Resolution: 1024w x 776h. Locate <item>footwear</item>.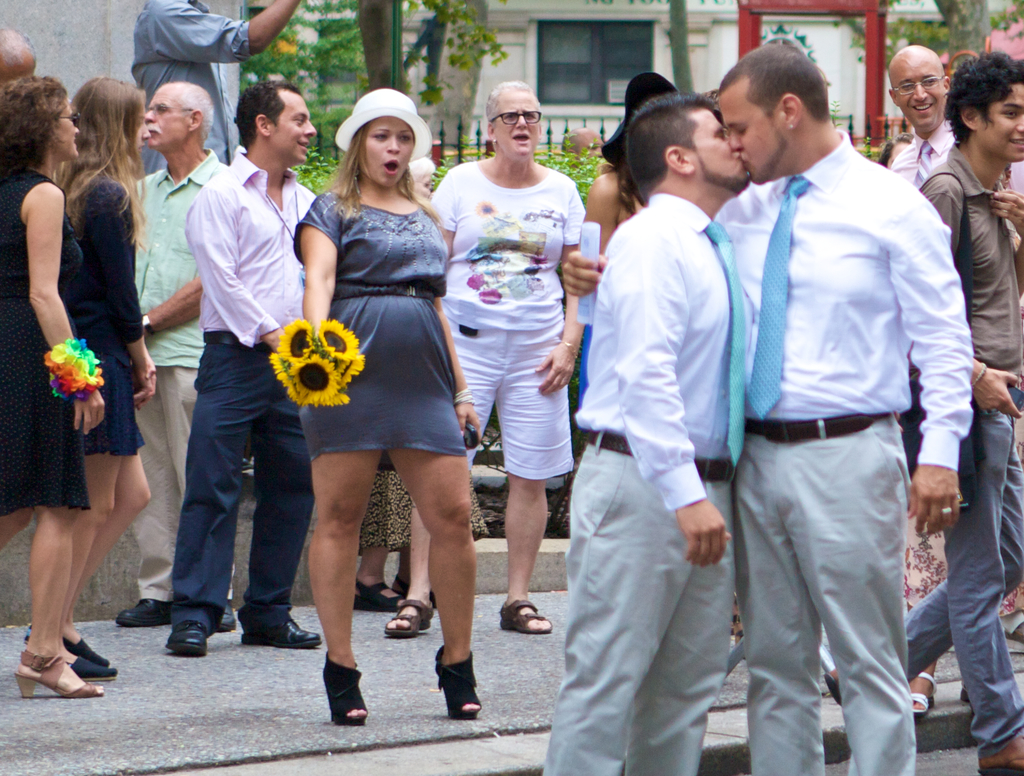
x1=382 y1=597 x2=435 y2=639.
